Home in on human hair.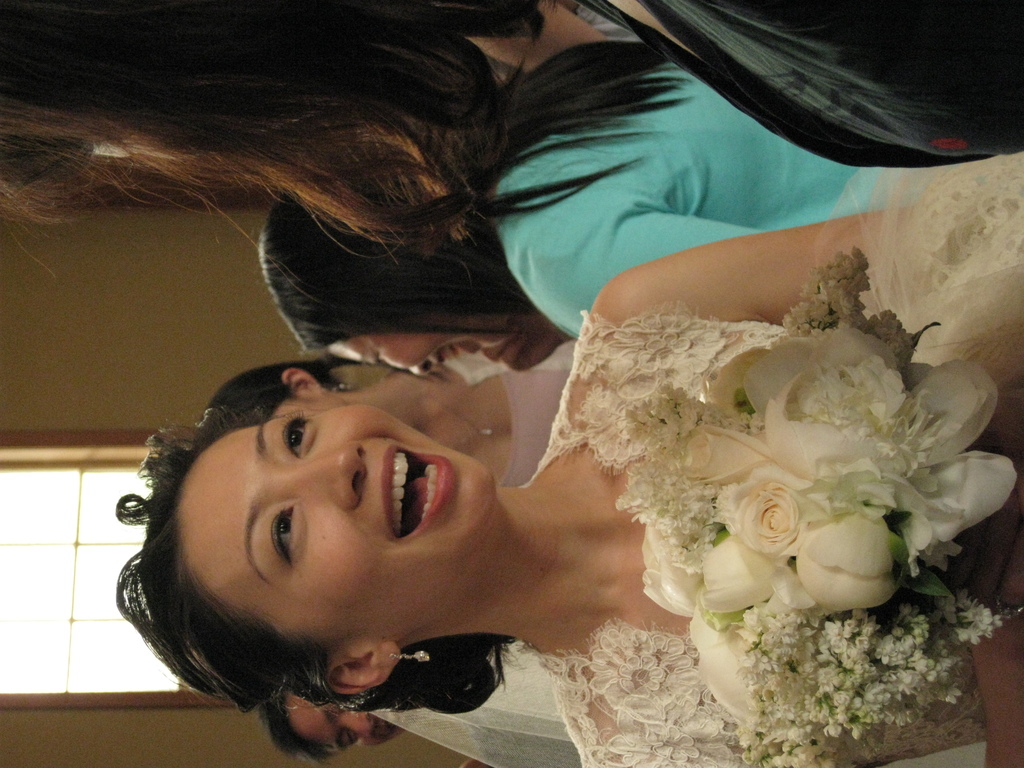
Homed in at left=103, top=401, right=524, bottom=719.
